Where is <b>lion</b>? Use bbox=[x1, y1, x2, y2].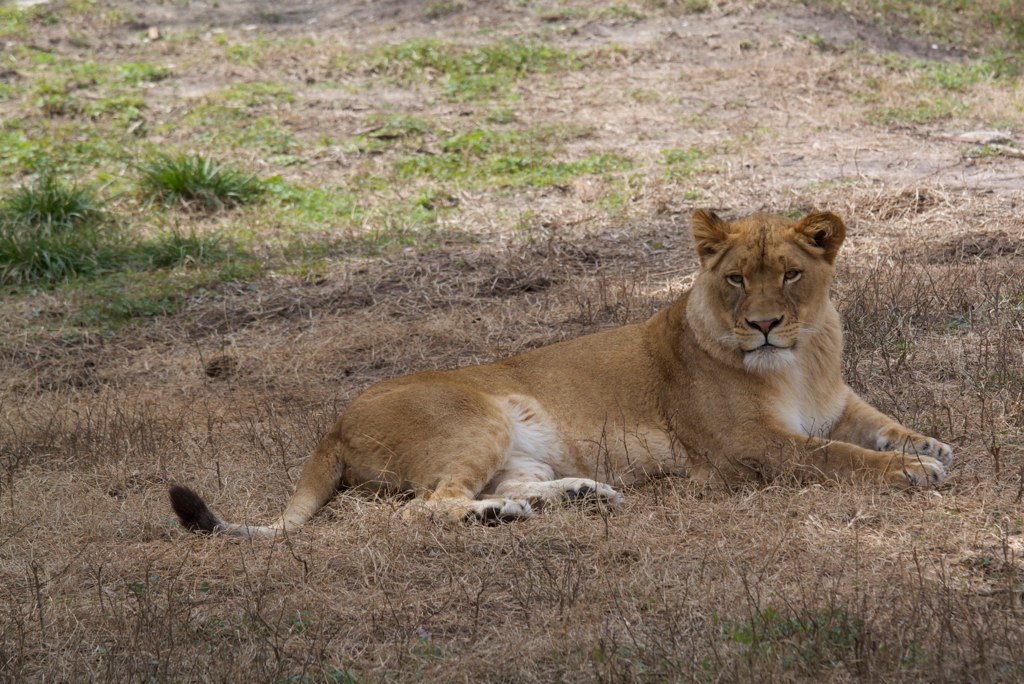
bbox=[165, 212, 957, 537].
